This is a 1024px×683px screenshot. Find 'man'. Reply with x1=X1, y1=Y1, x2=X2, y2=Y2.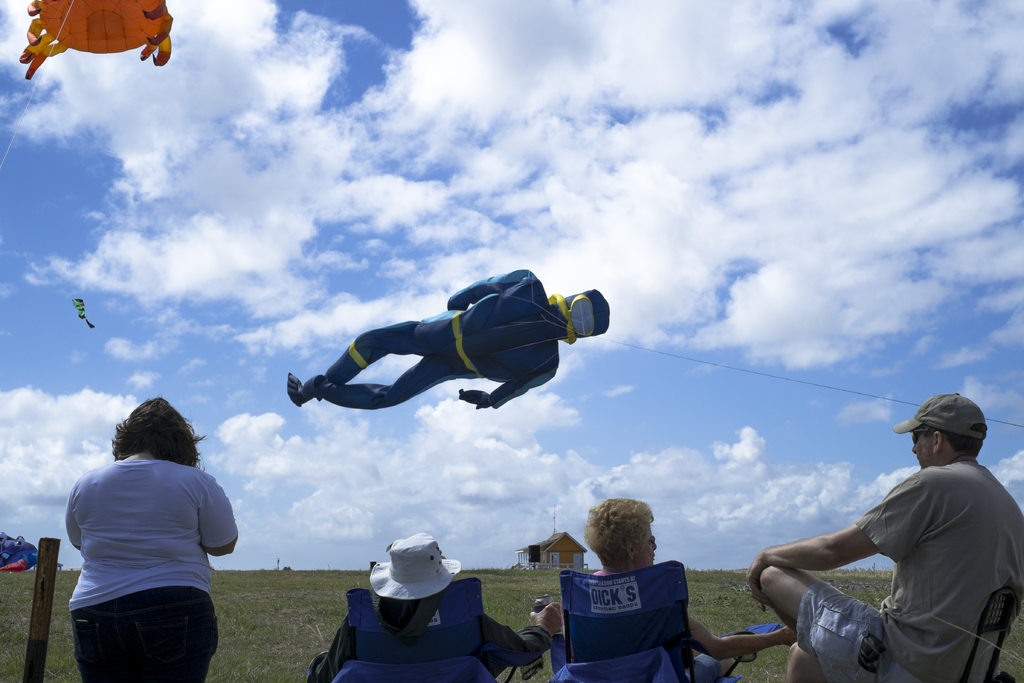
x1=305, y1=528, x2=562, y2=682.
